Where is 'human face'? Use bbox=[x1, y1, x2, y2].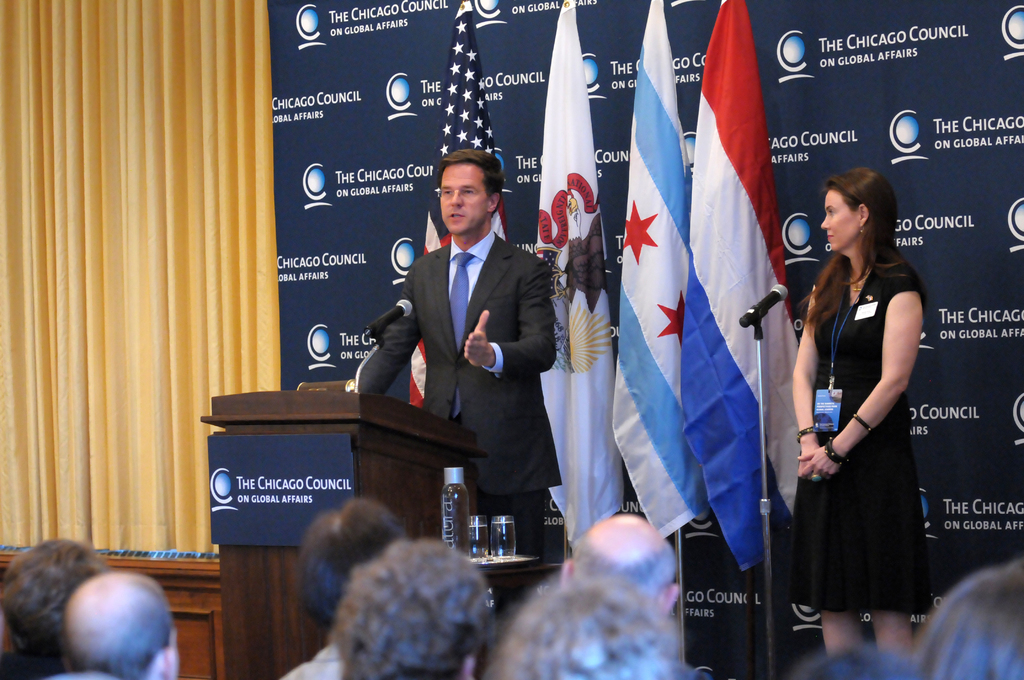
bbox=[440, 160, 488, 236].
